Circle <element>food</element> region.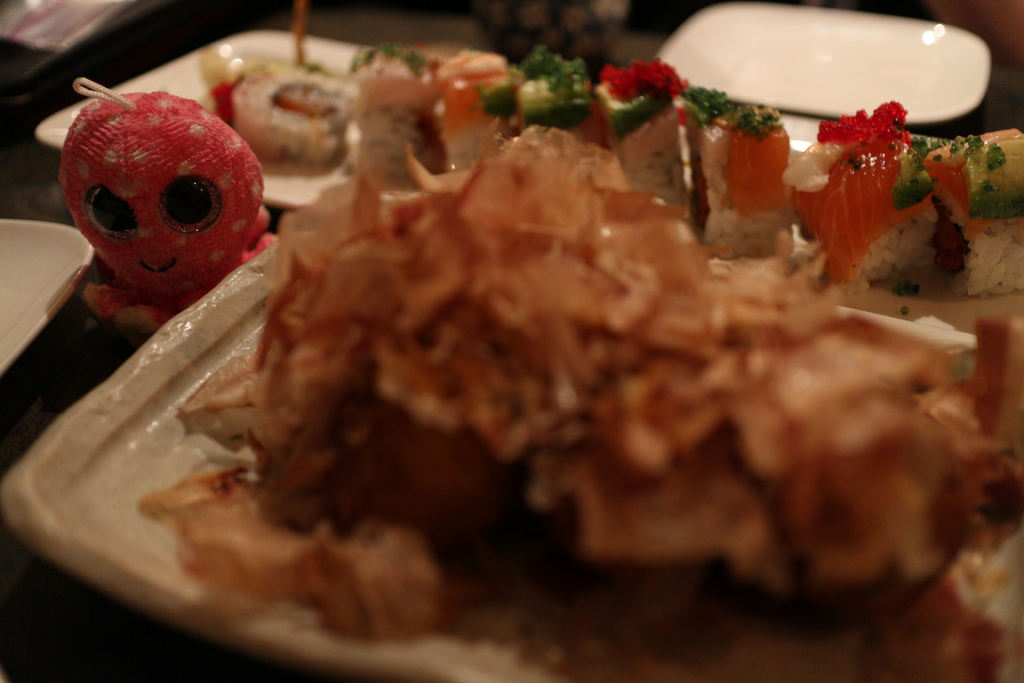
Region: <box>681,86,786,253</box>.
